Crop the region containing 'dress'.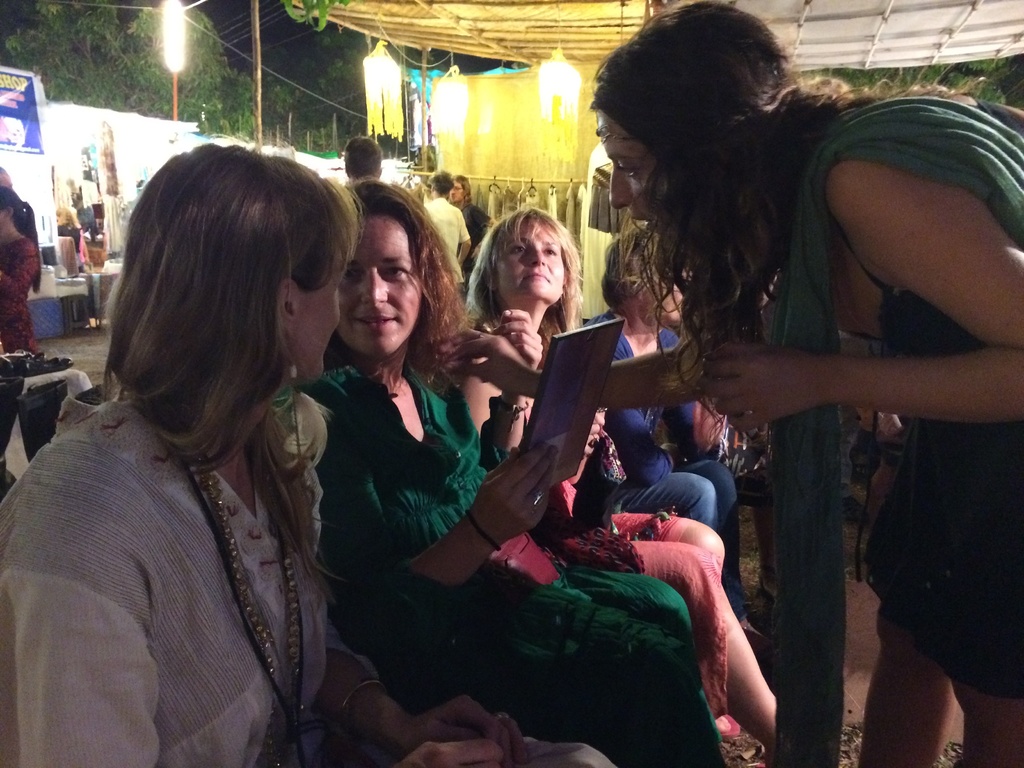
Crop region: 534 480 724 719.
